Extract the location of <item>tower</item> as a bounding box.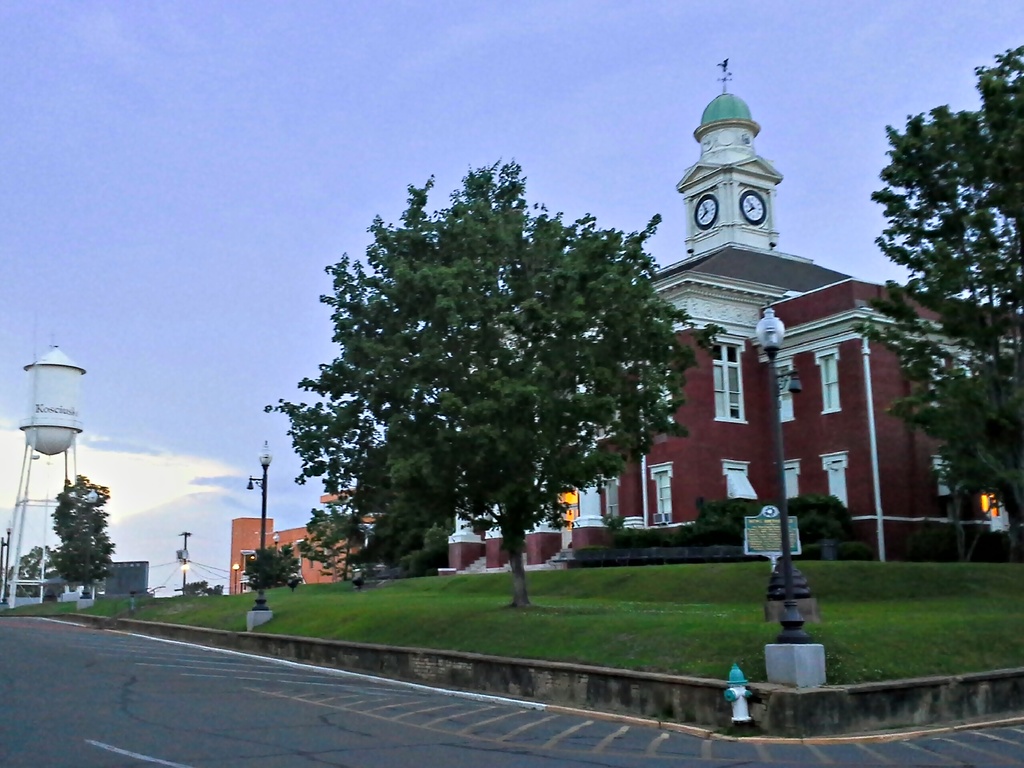
[0, 343, 111, 604].
